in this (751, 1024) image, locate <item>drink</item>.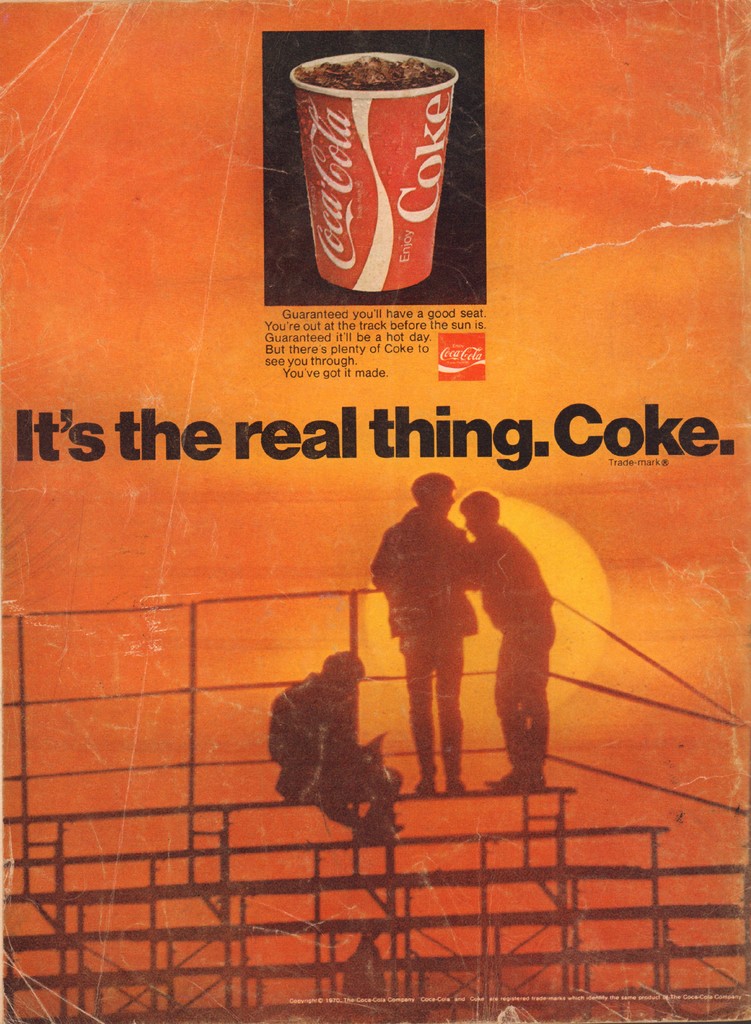
Bounding box: crop(288, 38, 472, 301).
